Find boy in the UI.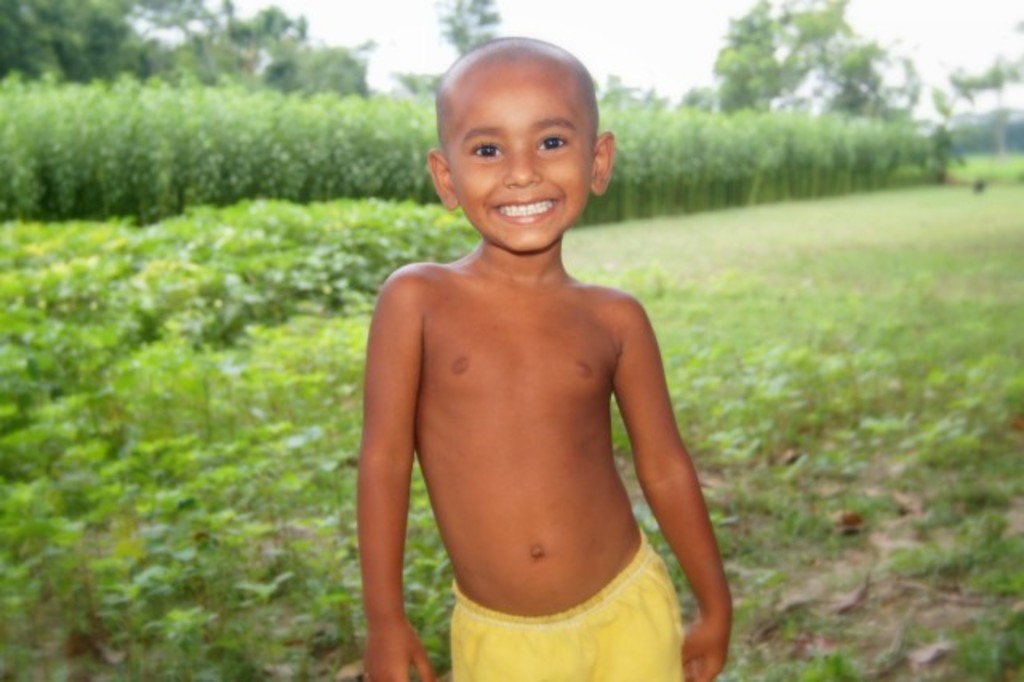
UI element at [306, 40, 752, 679].
